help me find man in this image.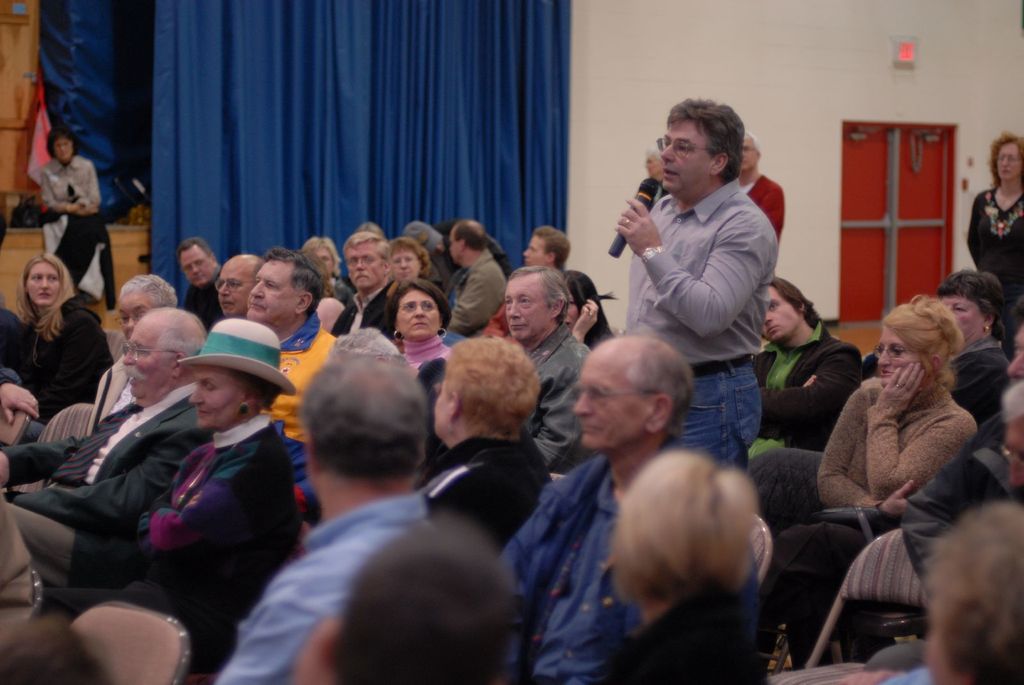
Found it: [499, 336, 695, 684].
